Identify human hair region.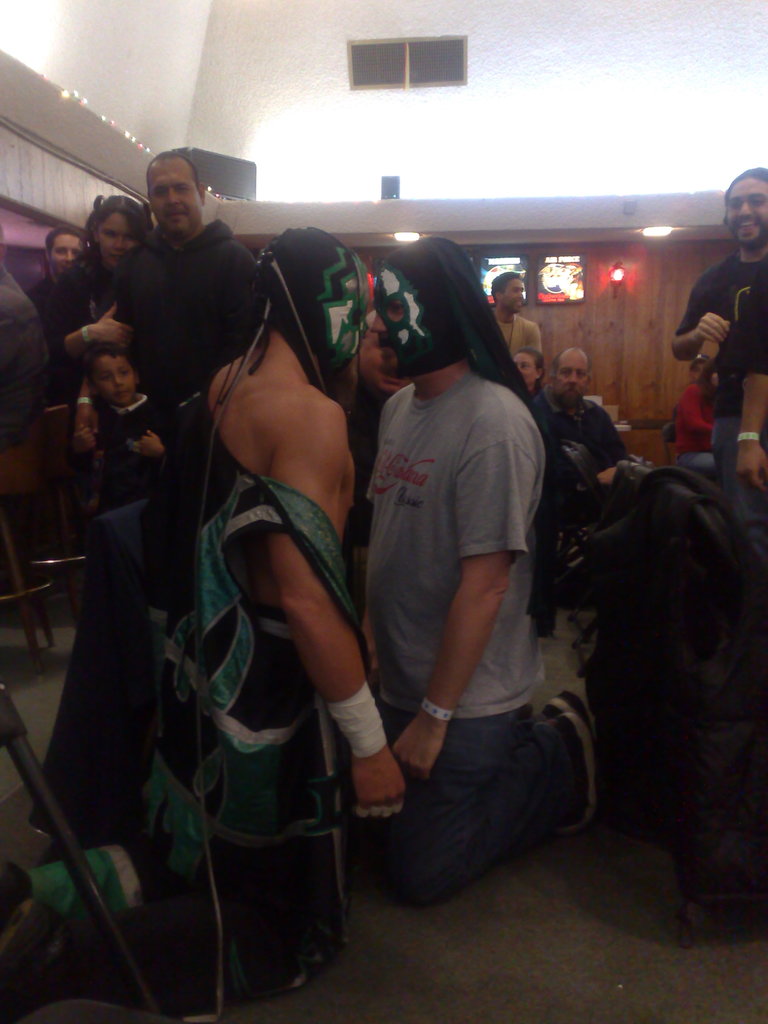
Region: (left=492, top=268, right=522, bottom=308).
